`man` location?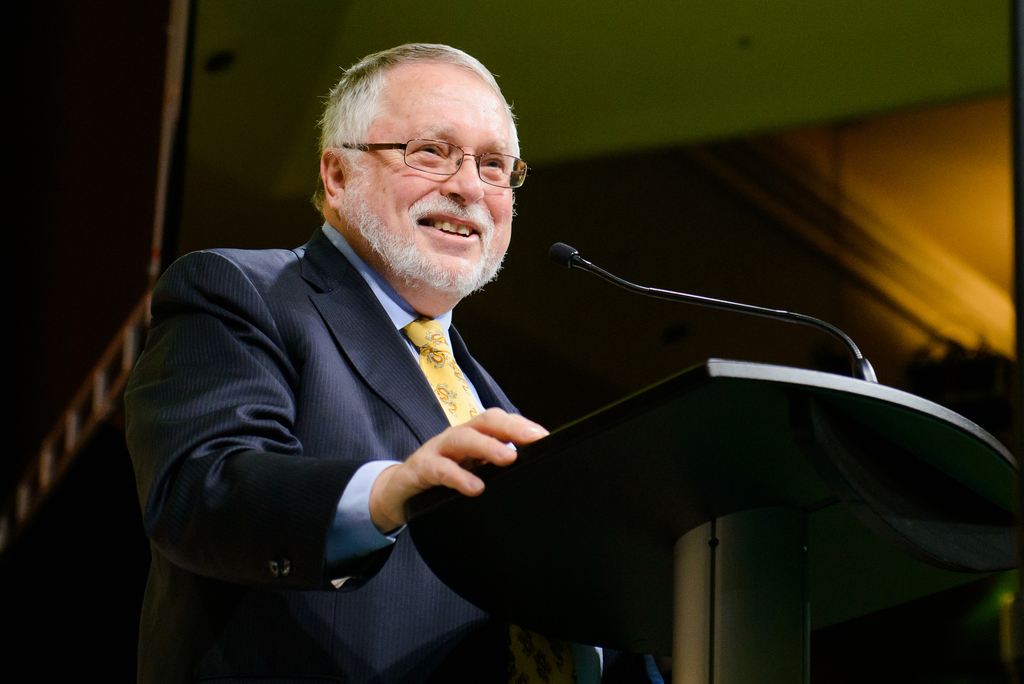
bbox(102, 51, 707, 660)
